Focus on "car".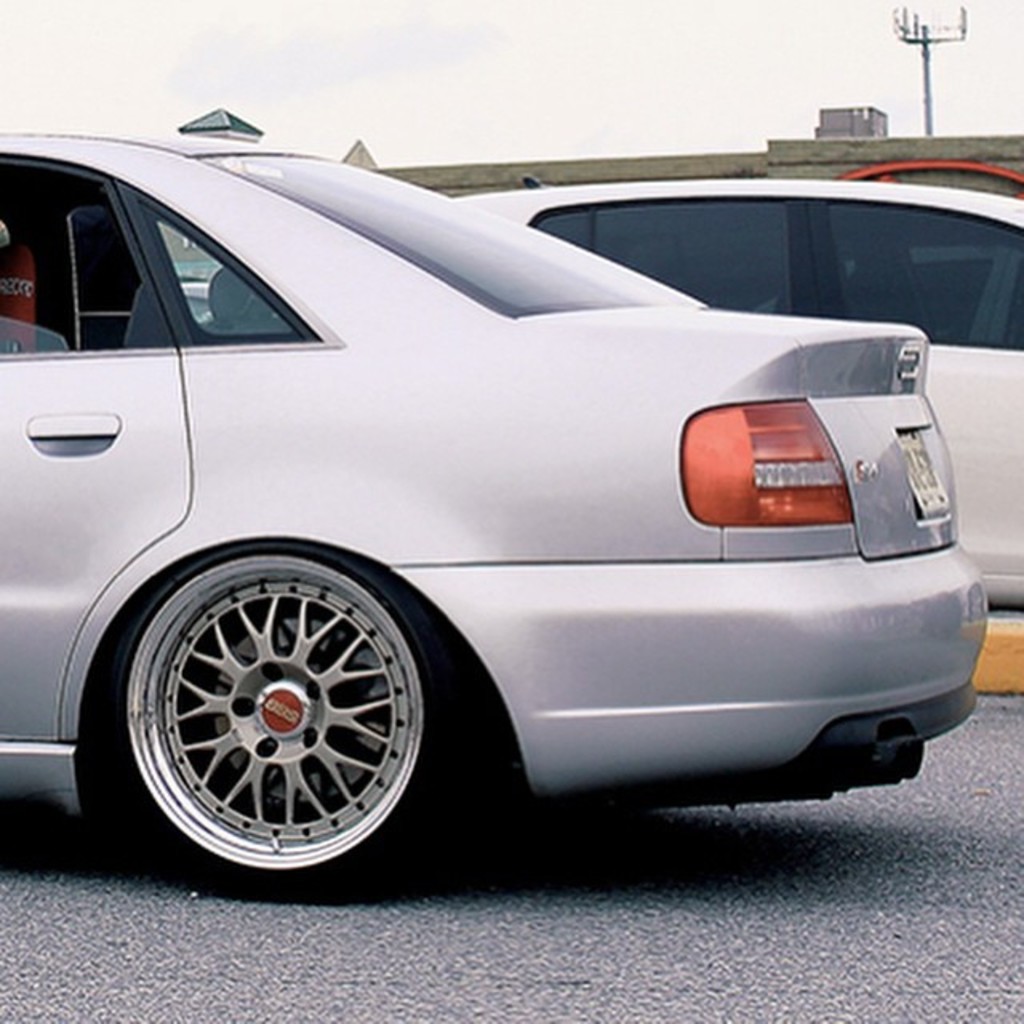
Focused at select_region(755, 248, 1022, 349).
